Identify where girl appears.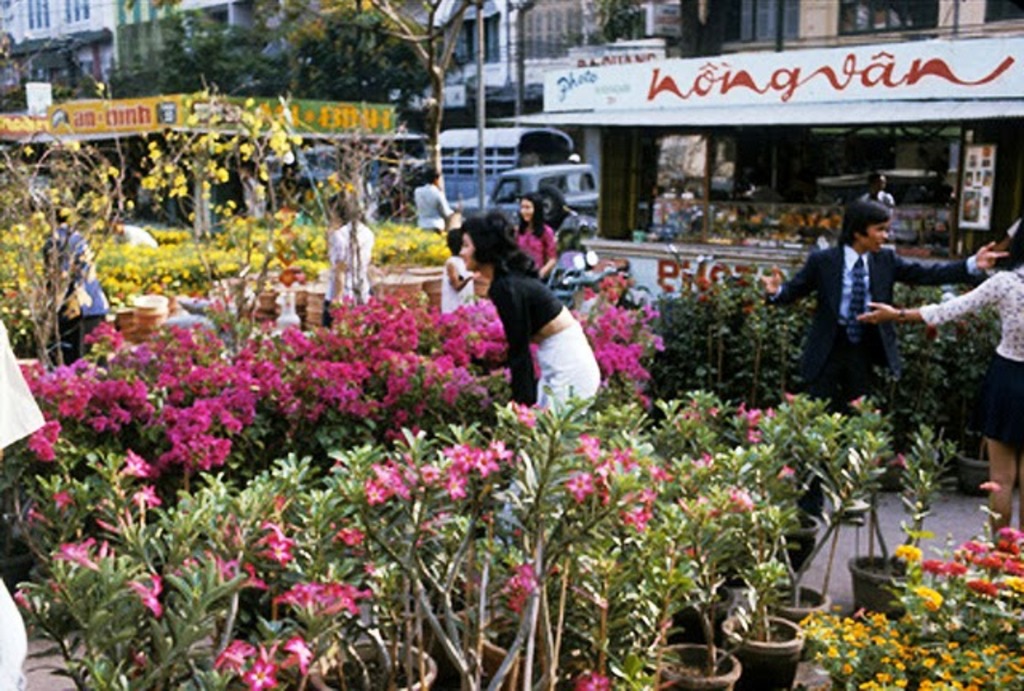
Appears at detection(459, 210, 603, 552).
